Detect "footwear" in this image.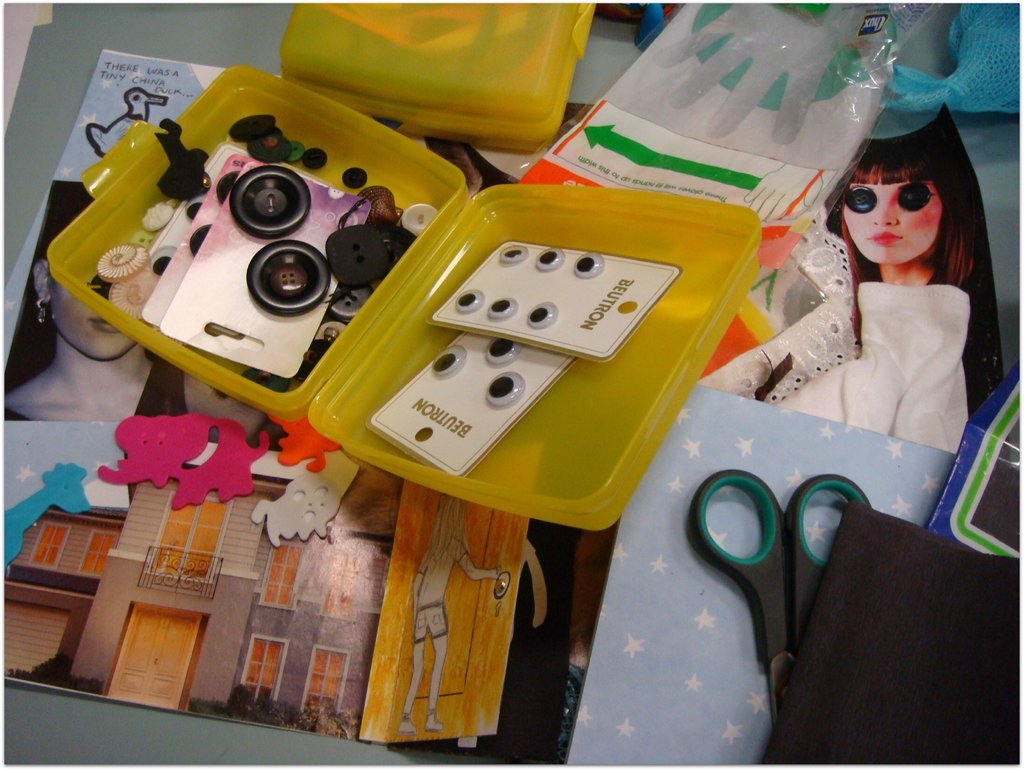
Detection: (424, 708, 447, 735).
